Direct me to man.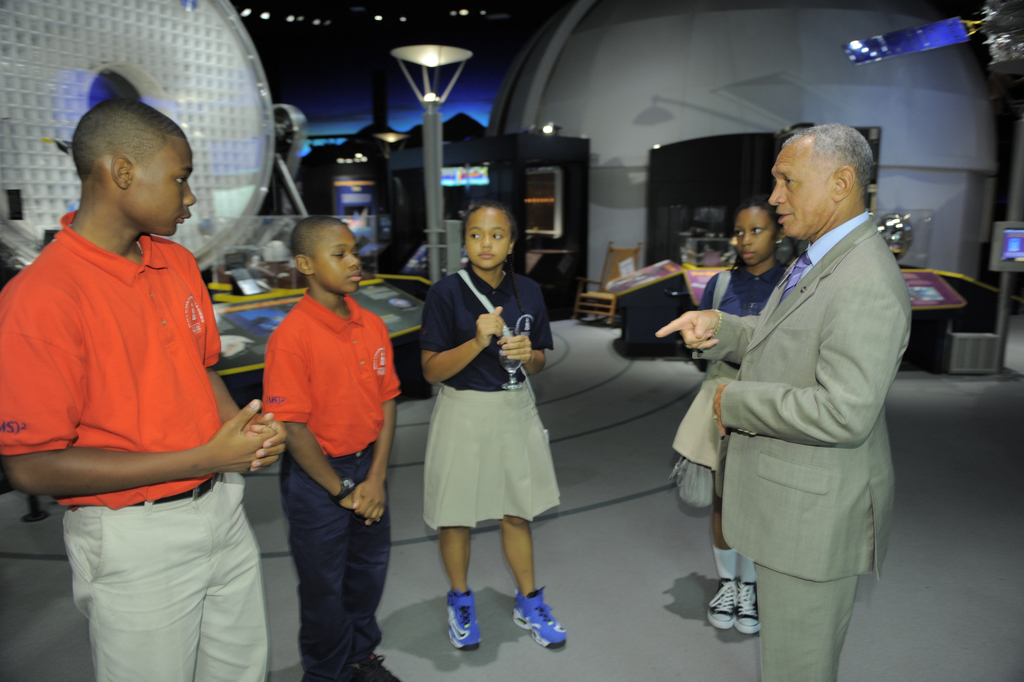
Direction: [664, 76, 928, 663].
